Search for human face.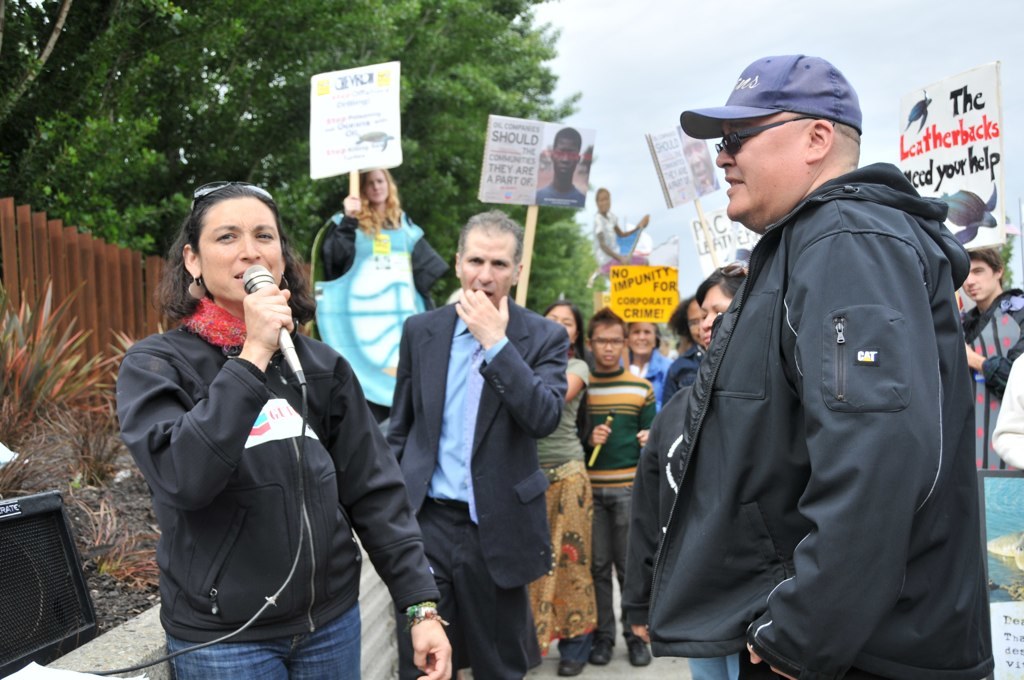
Found at 703:289:732:341.
